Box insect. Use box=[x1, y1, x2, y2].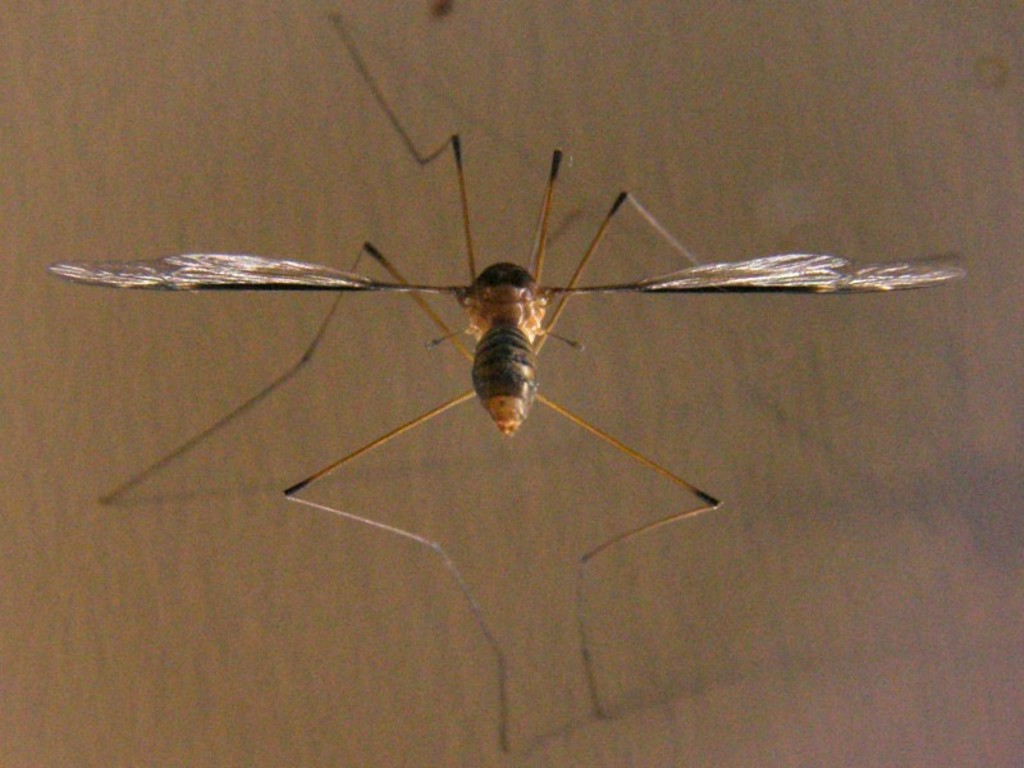
box=[45, 8, 969, 748].
